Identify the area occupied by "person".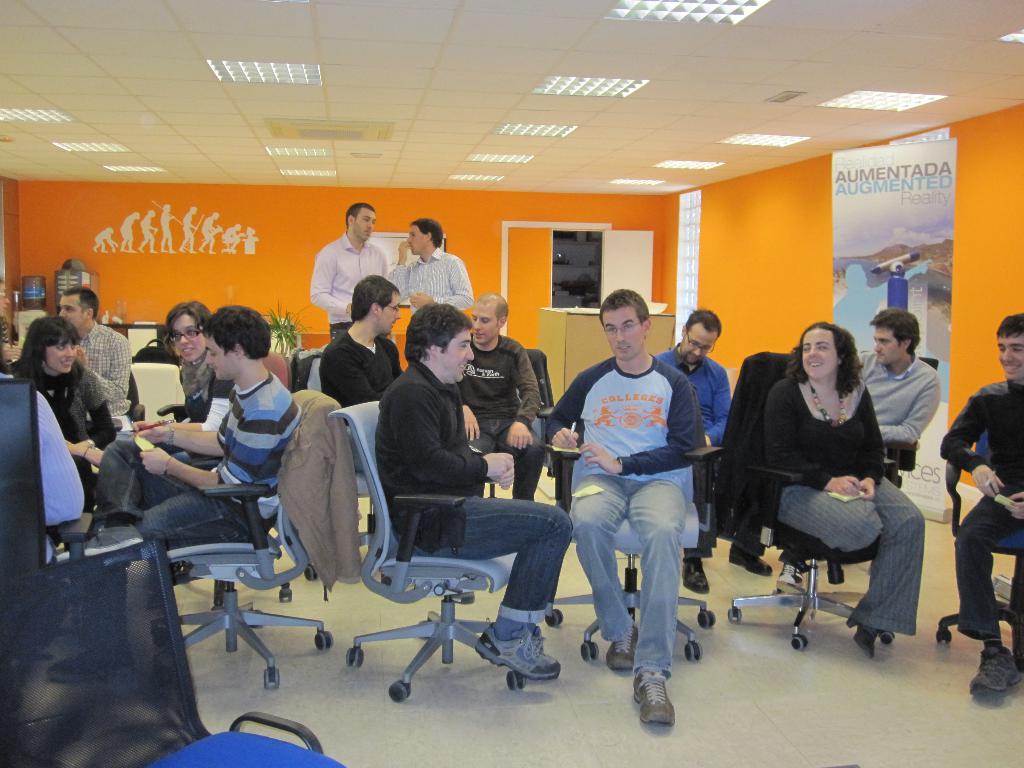
Area: (0, 341, 99, 578).
